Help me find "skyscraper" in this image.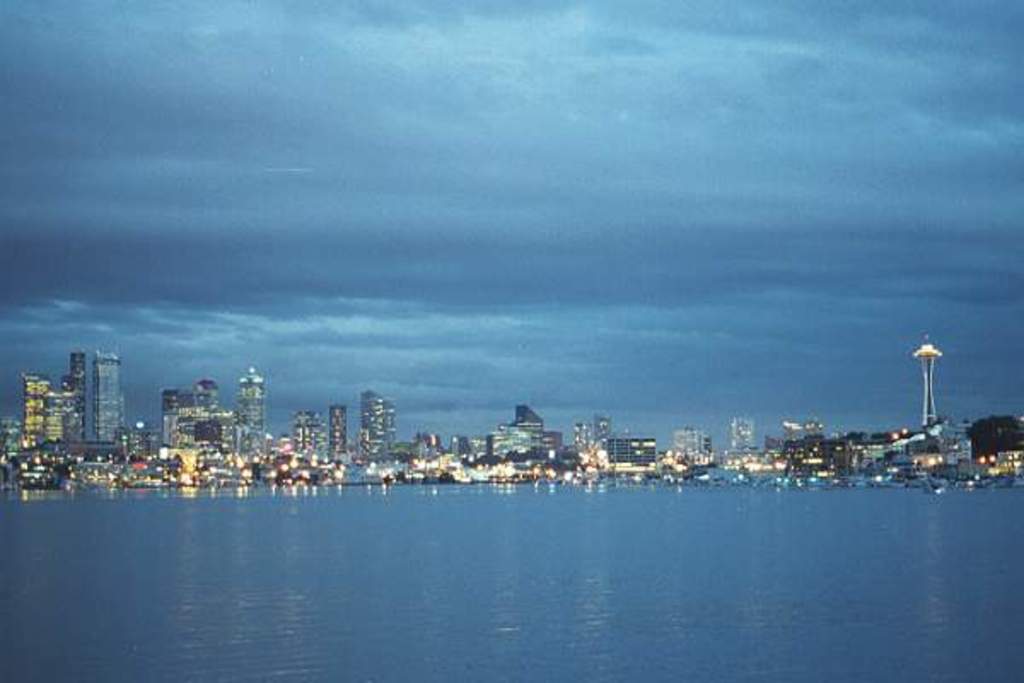
Found it: box(353, 403, 403, 463).
